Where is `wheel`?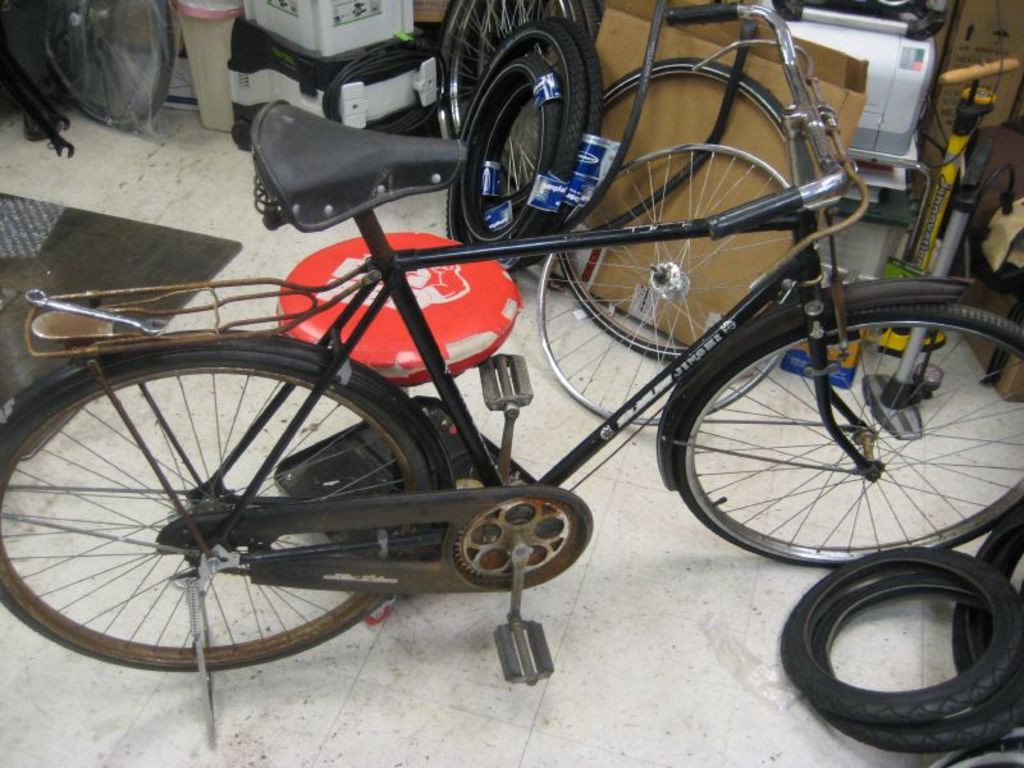
x1=438 y1=0 x2=602 y2=137.
